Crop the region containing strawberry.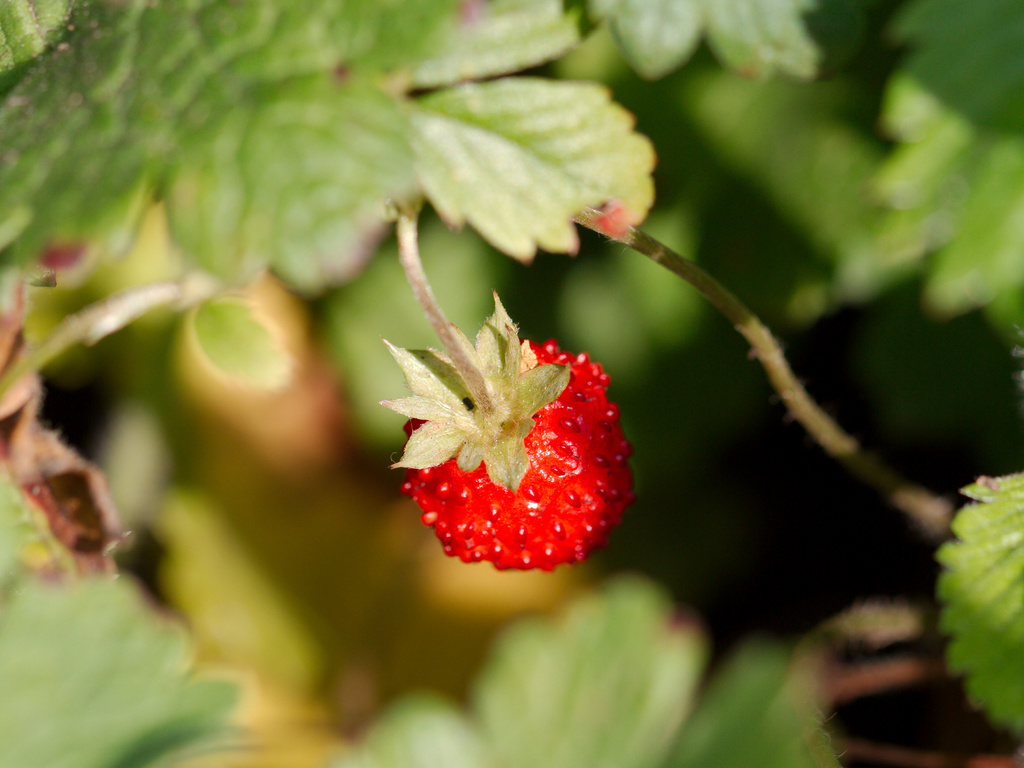
Crop region: 362, 325, 639, 589.
